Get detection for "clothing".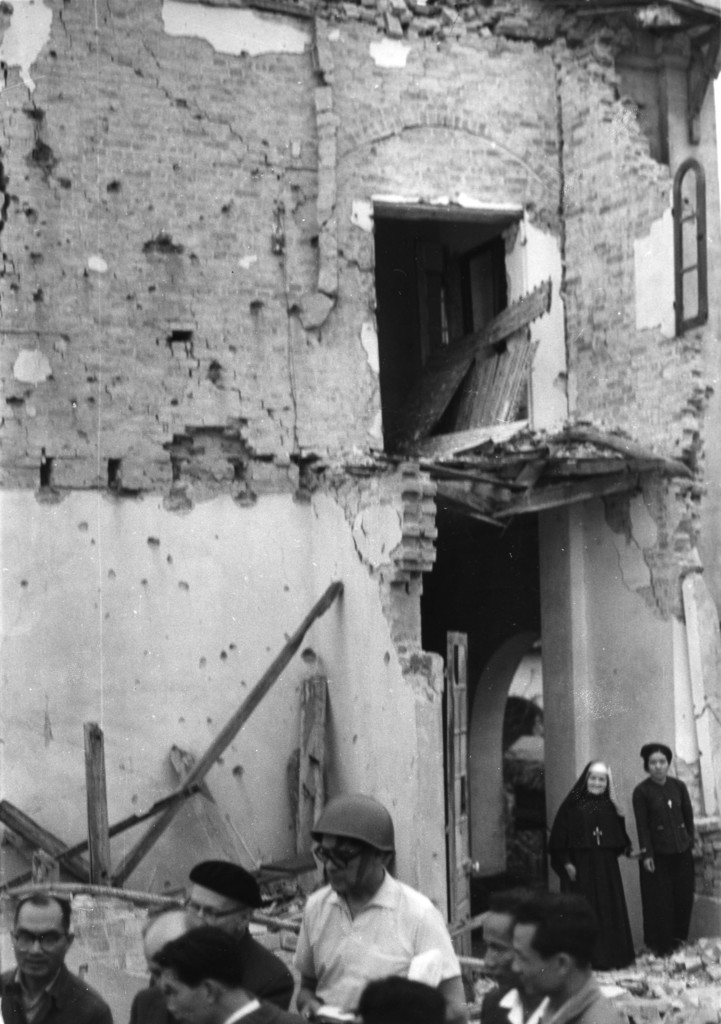
Detection: 636,774,702,953.
